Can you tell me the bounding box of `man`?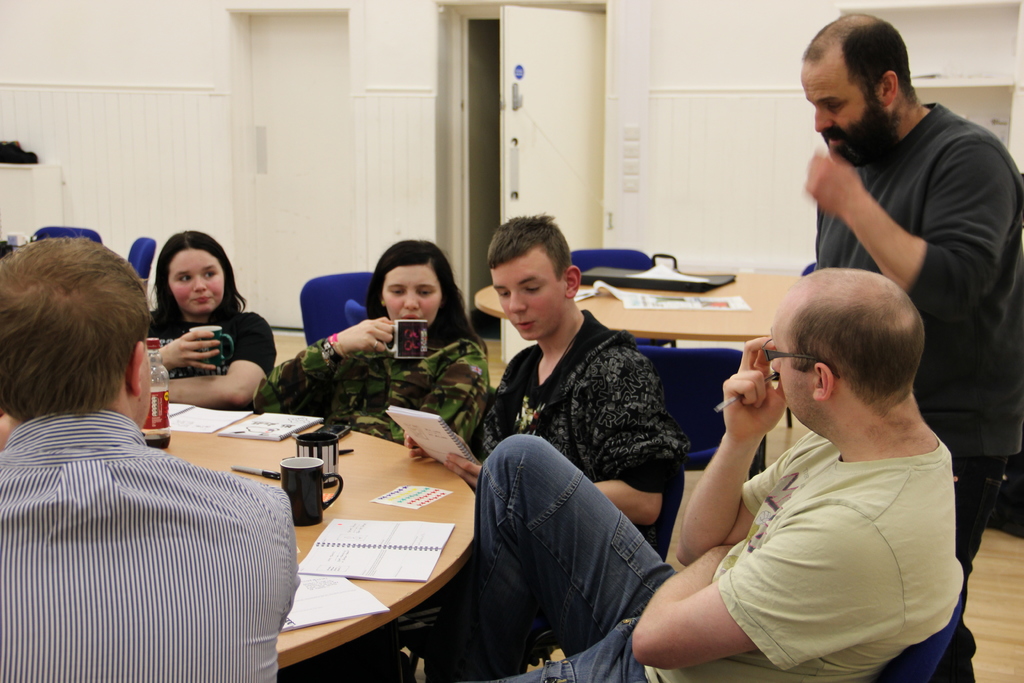
[x1=0, y1=236, x2=300, y2=682].
